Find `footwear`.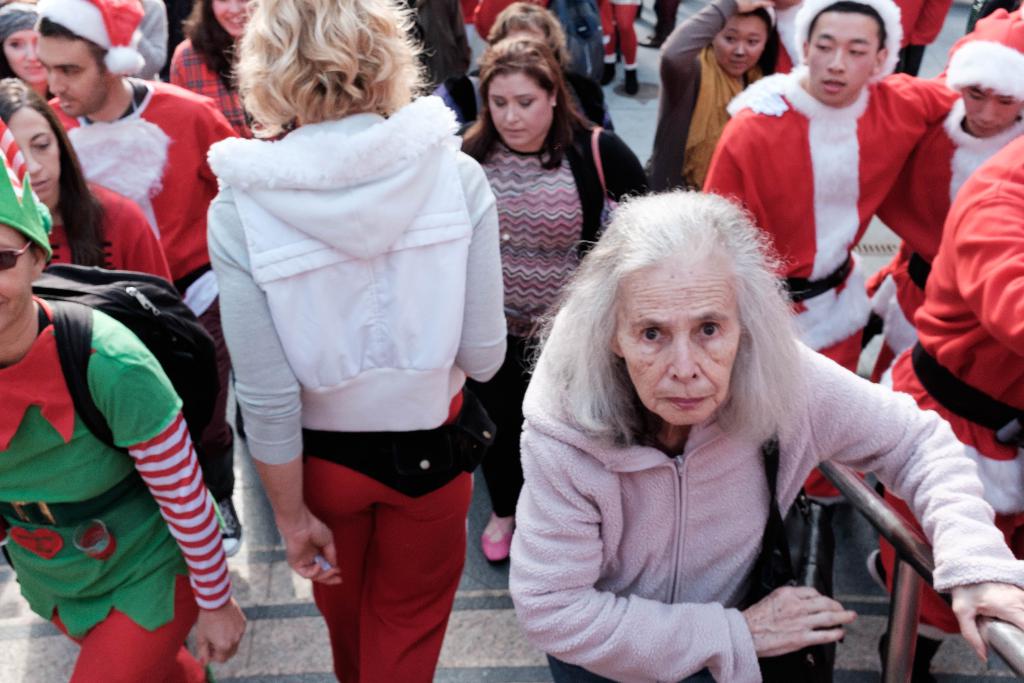
[481,506,516,559].
